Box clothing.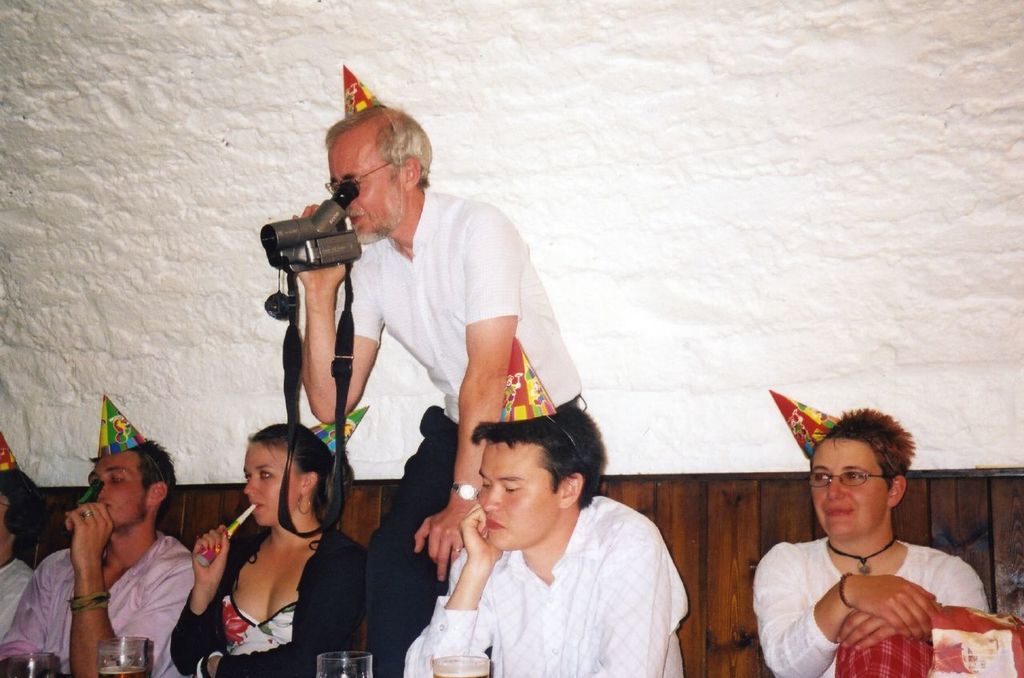
[169,521,370,677].
